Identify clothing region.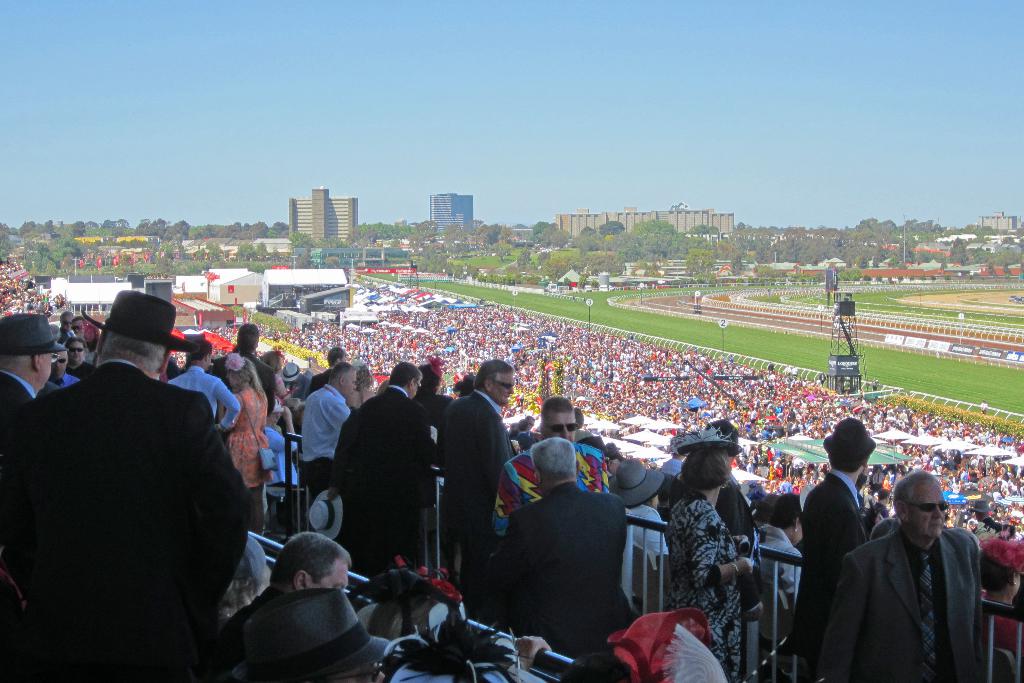
Region: l=55, t=328, r=72, b=343.
